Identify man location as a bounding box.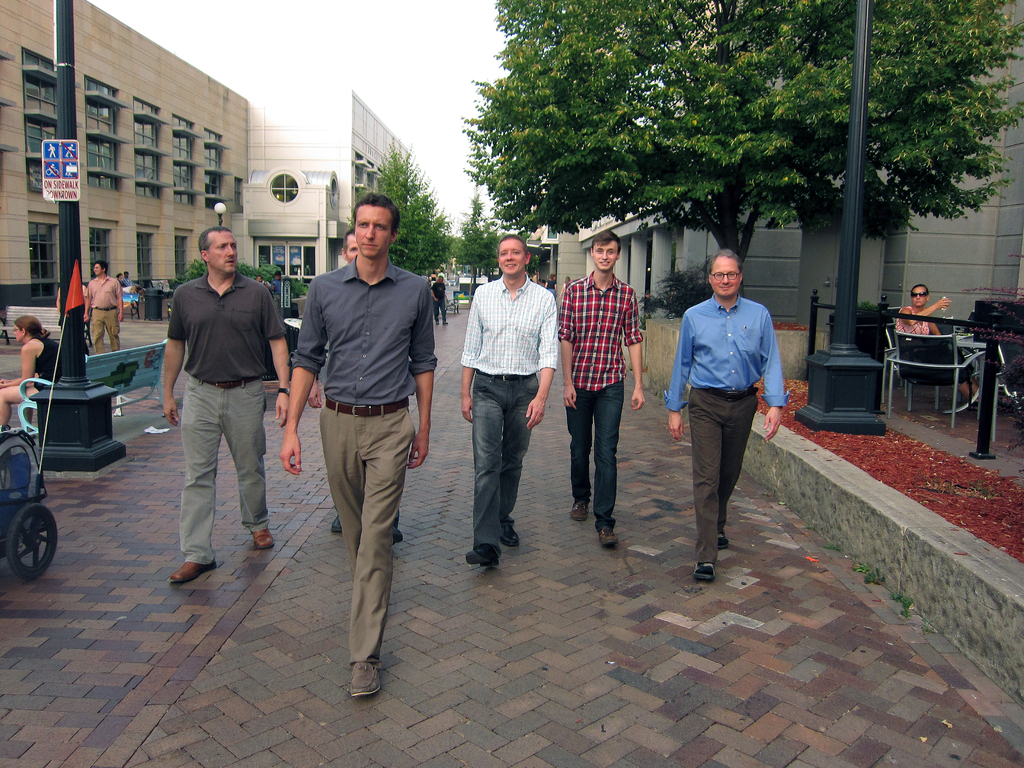
crop(460, 233, 559, 569).
